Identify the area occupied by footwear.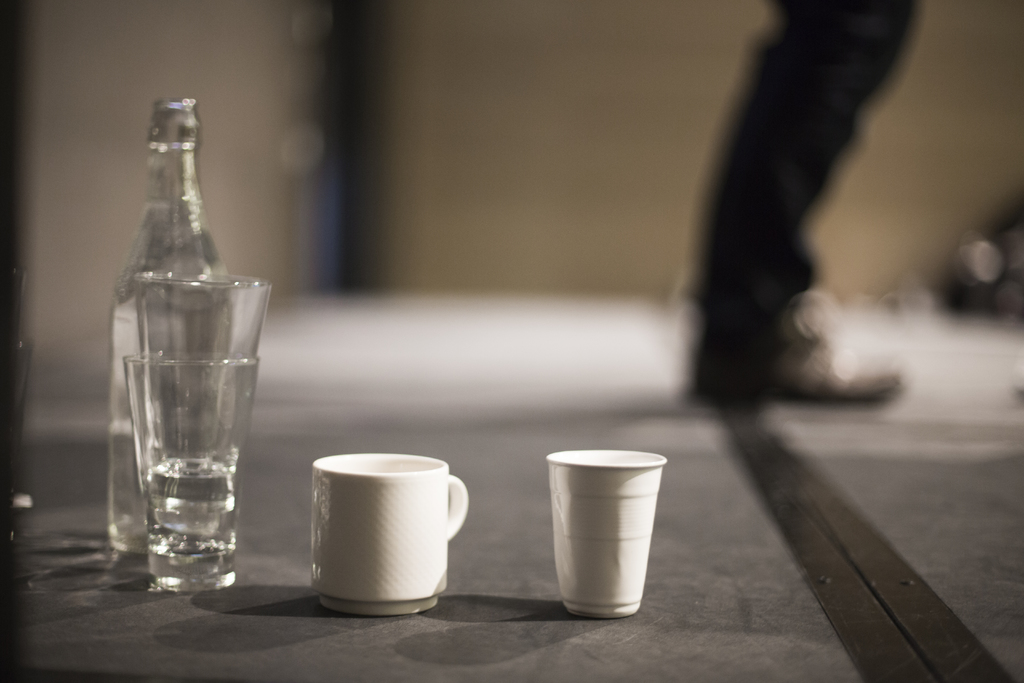
Area: x1=685, y1=299, x2=906, y2=411.
